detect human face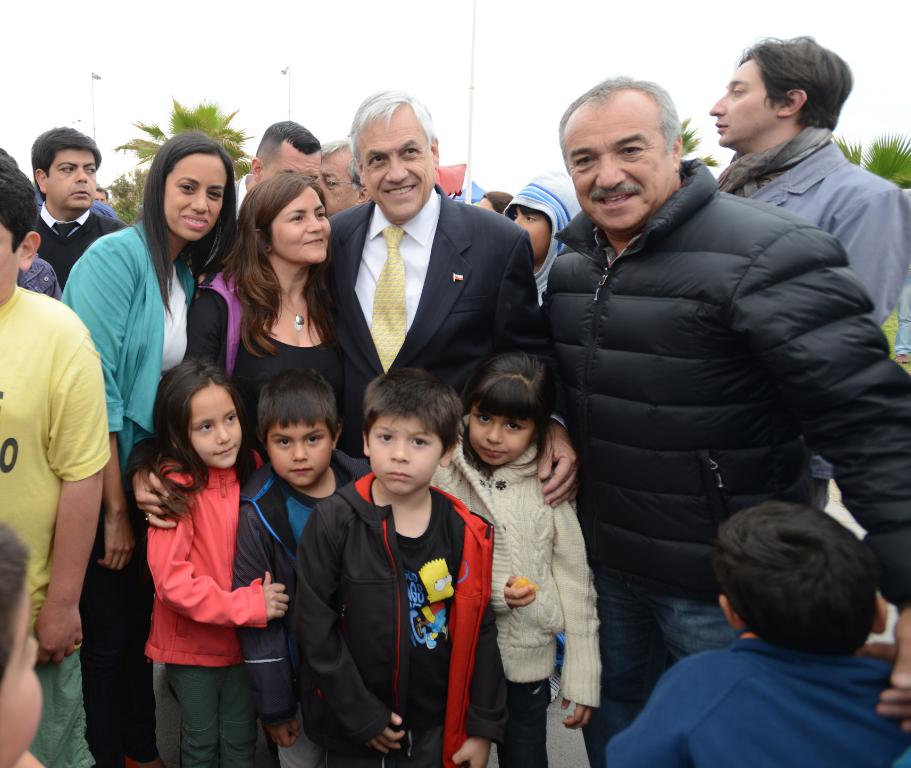
711 60 777 152
